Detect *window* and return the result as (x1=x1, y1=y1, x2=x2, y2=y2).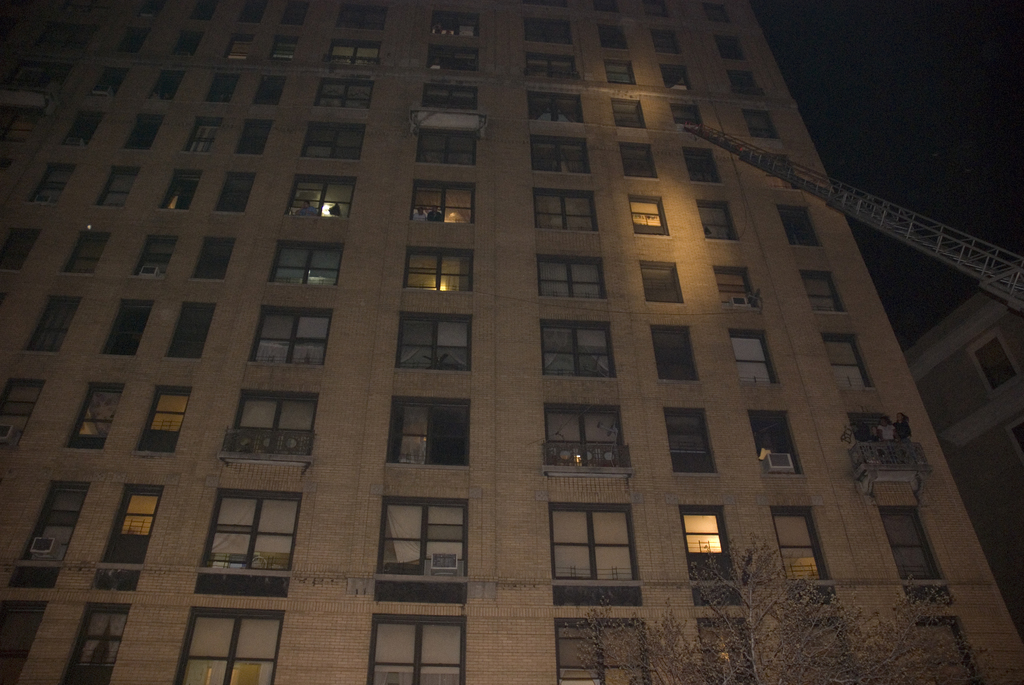
(x1=651, y1=0, x2=668, y2=16).
